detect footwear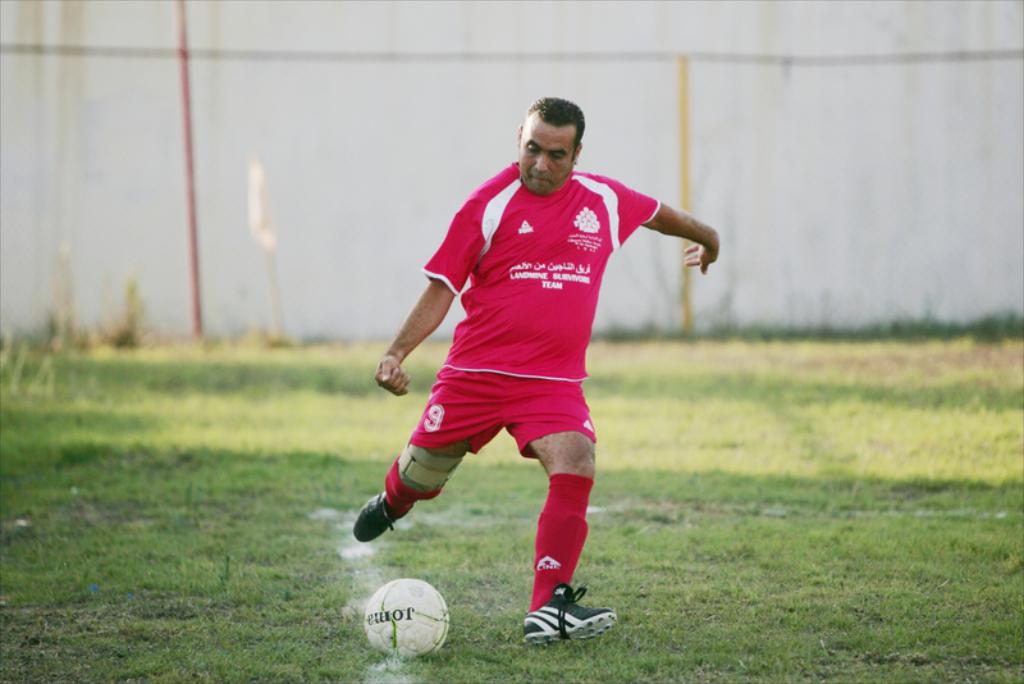
detection(524, 587, 605, 648)
